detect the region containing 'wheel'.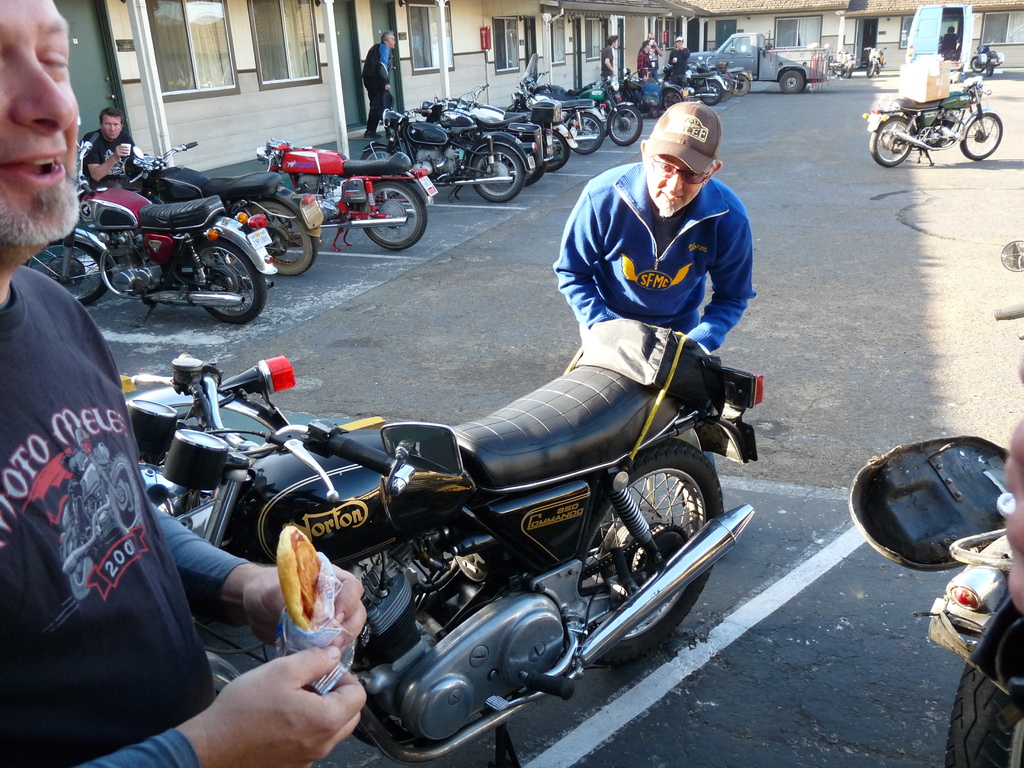
locate(472, 145, 524, 203).
